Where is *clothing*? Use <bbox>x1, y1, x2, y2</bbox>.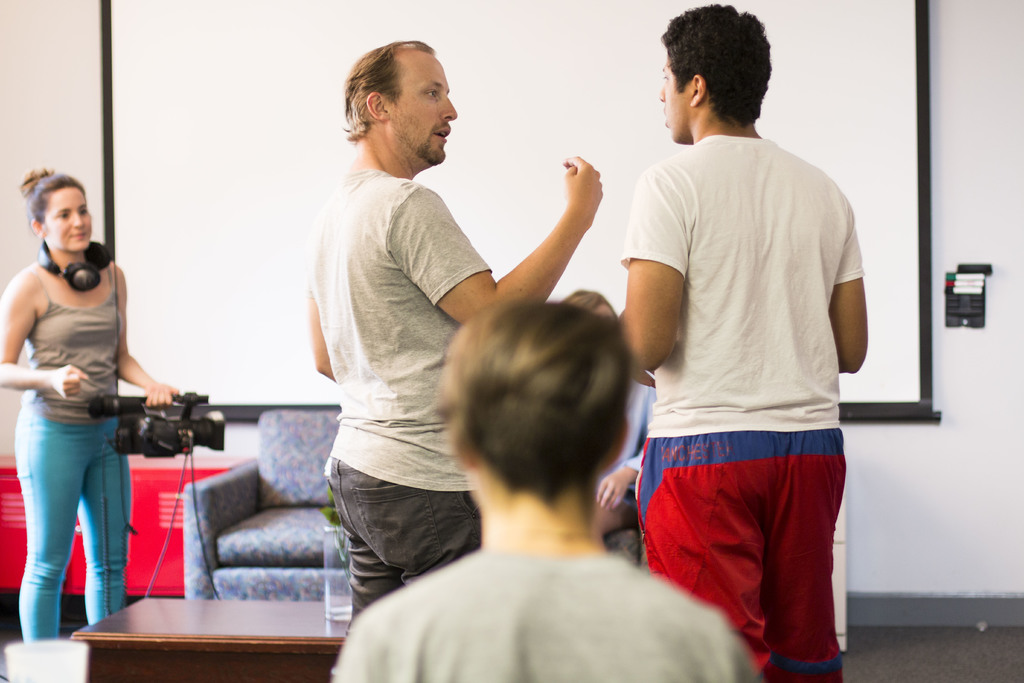
<bbox>8, 252, 123, 641</bbox>.
